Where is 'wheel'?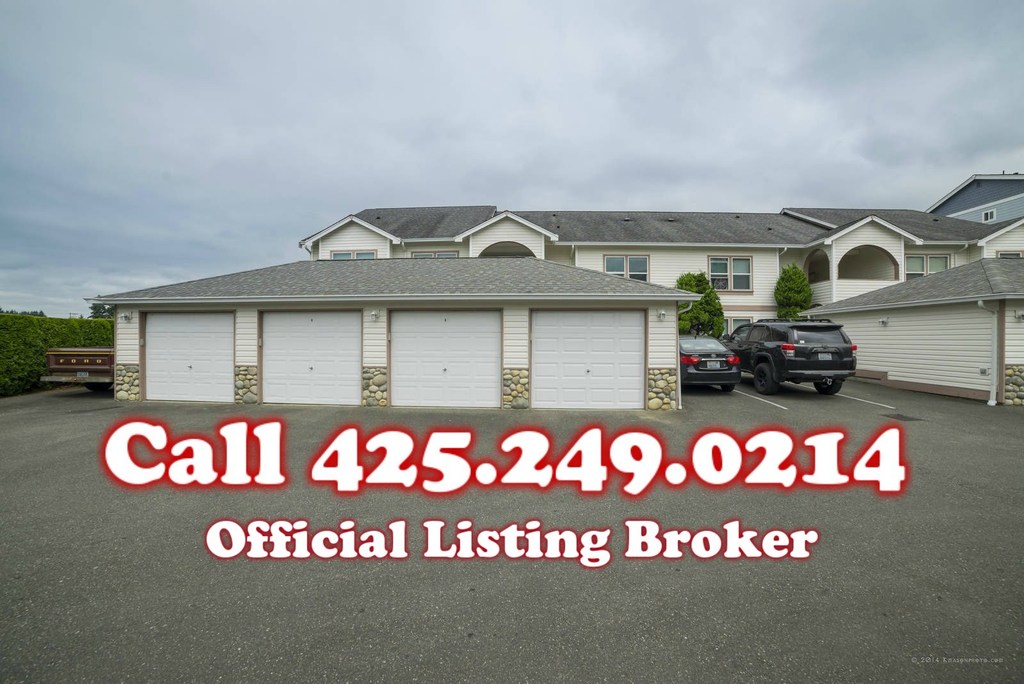
l=752, t=364, r=780, b=391.
